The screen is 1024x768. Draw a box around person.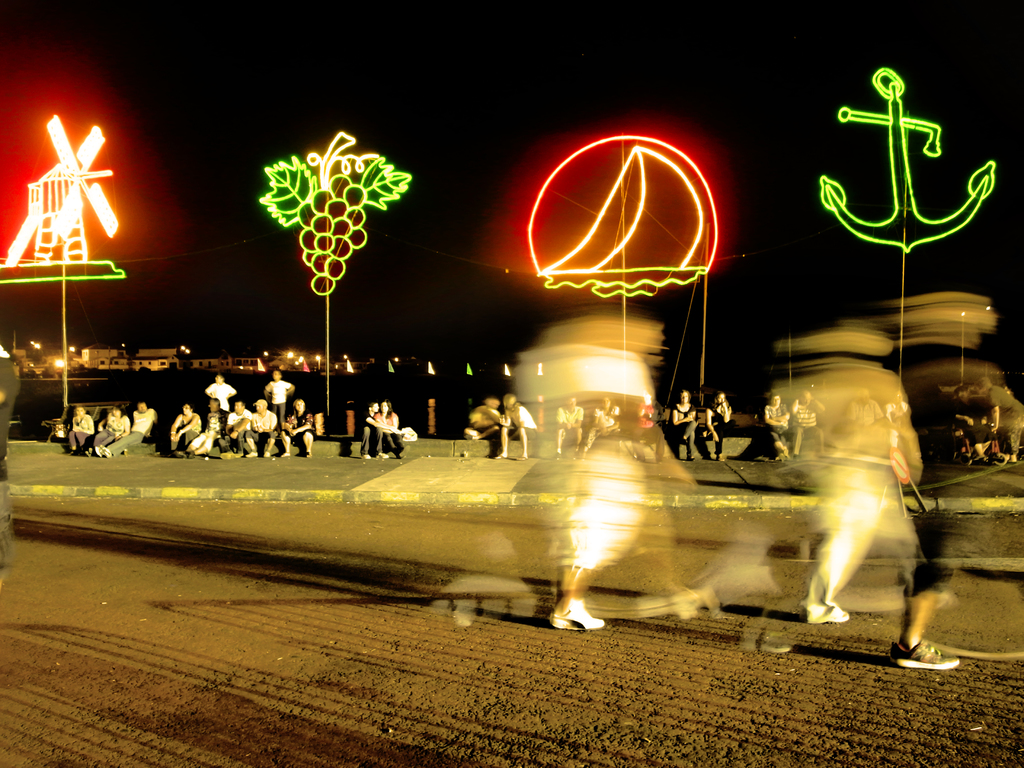
792 385 829 460.
